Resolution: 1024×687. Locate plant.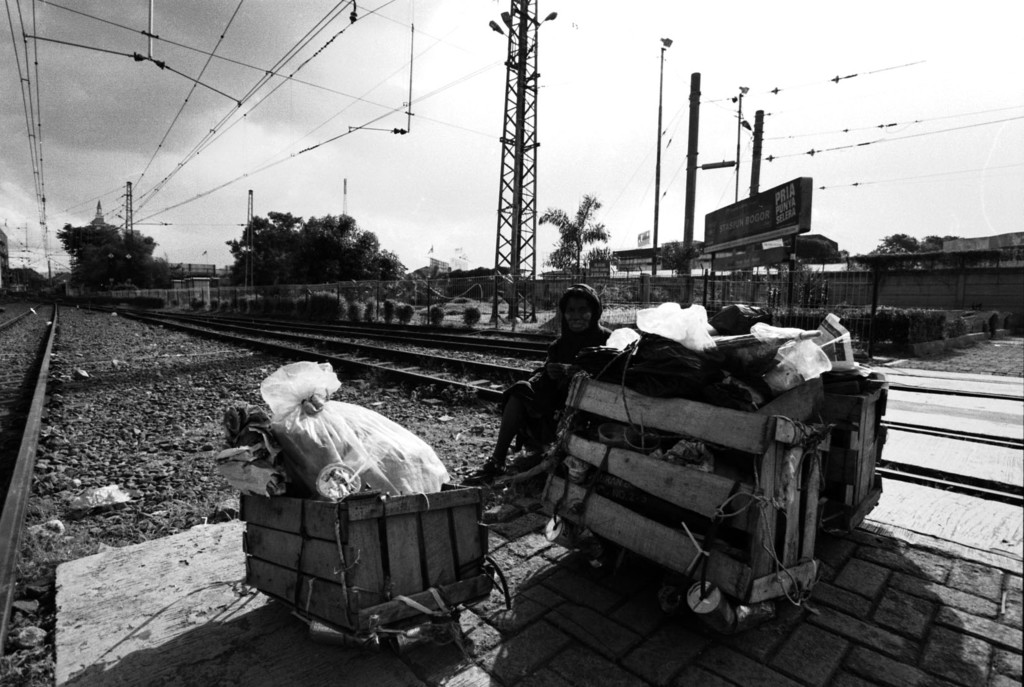
box(428, 309, 440, 327).
